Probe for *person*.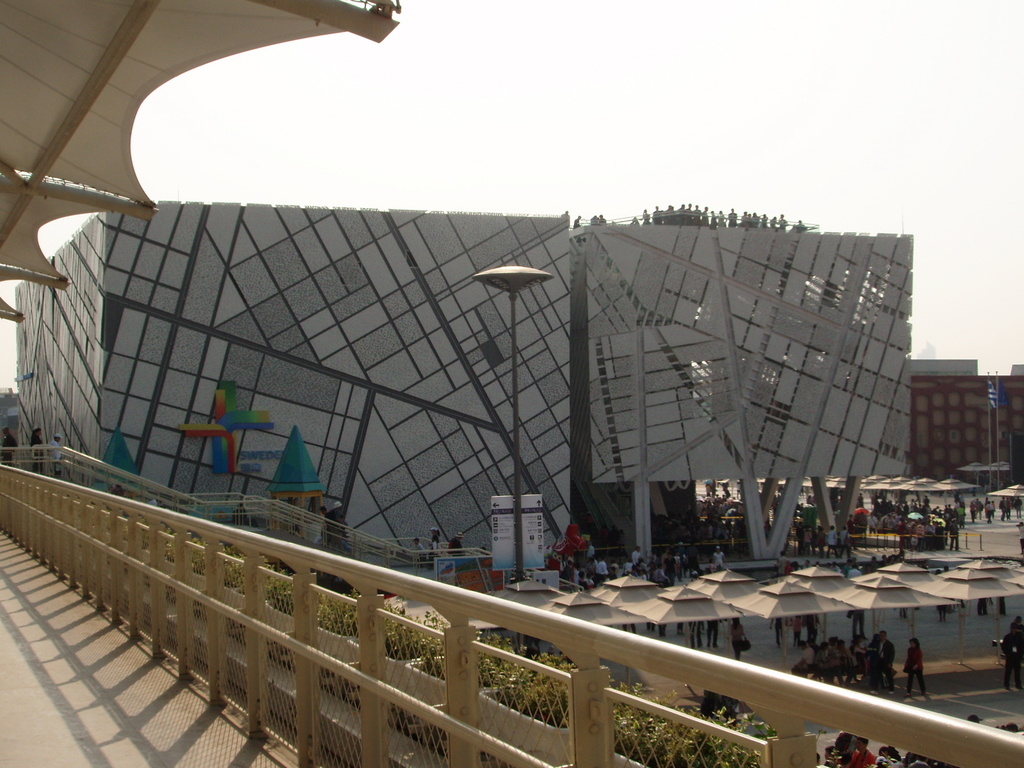
Probe result: [49, 437, 59, 474].
